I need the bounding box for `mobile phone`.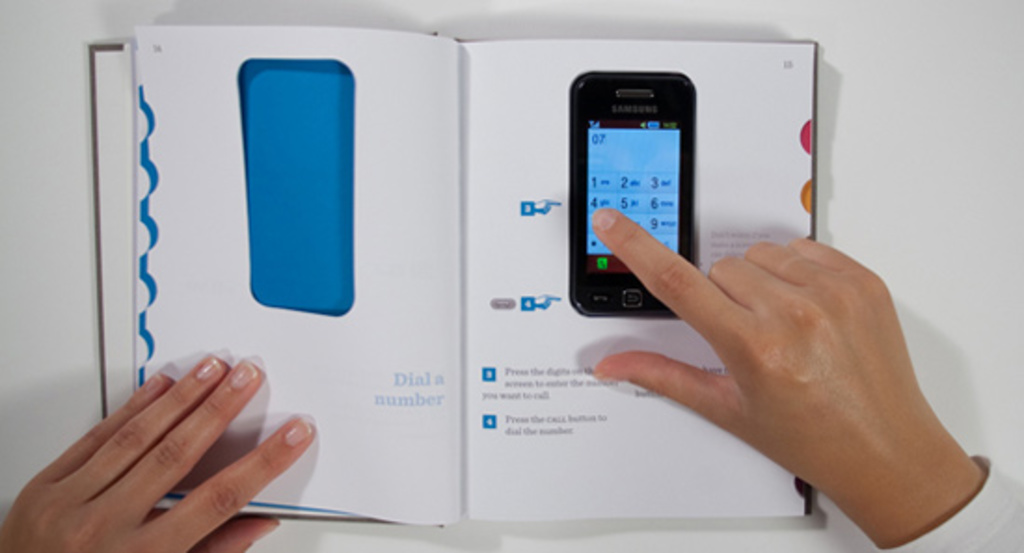
Here it is: [left=568, top=63, right=706, bottom=328].
